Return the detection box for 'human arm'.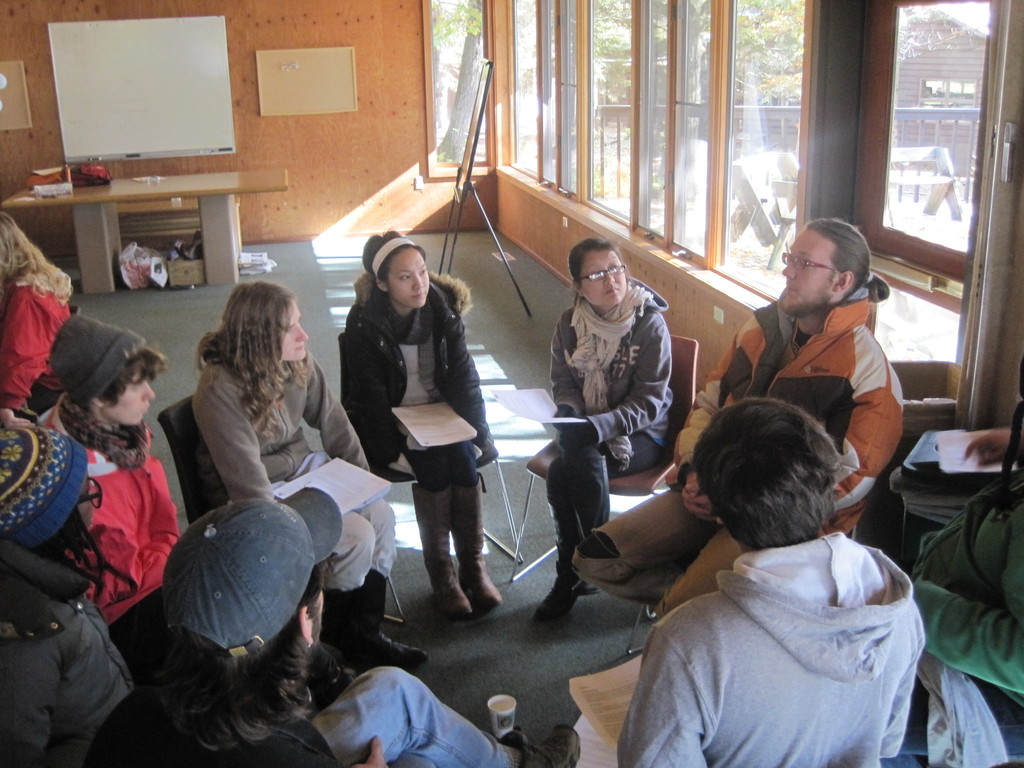
select_region(671, 333, 735, 523).
